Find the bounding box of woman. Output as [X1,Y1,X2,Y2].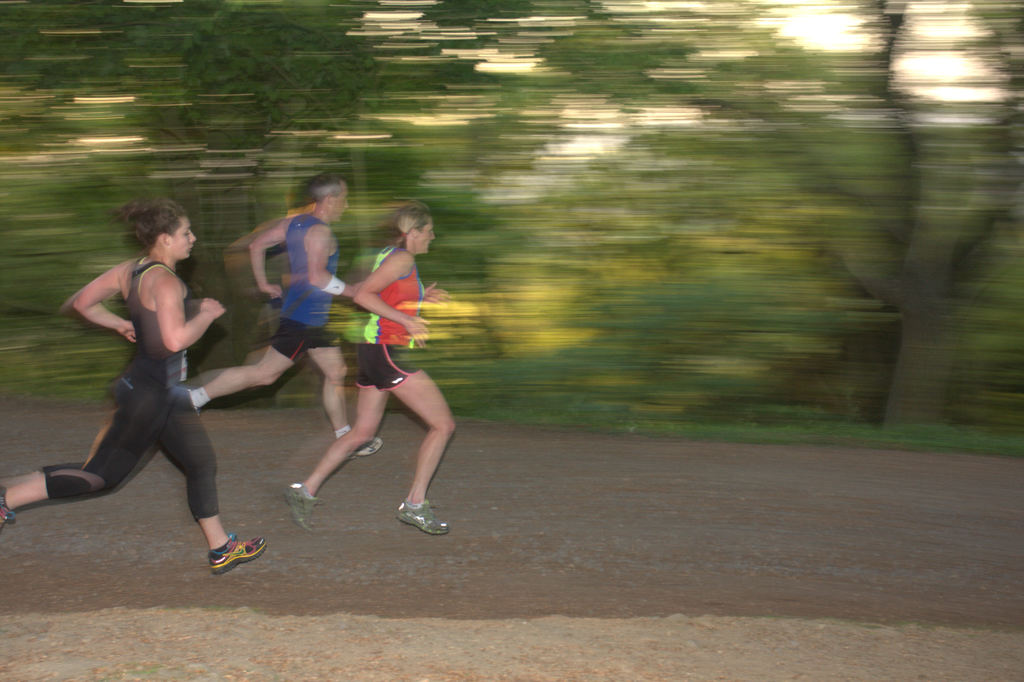
[0,197,270,580].
